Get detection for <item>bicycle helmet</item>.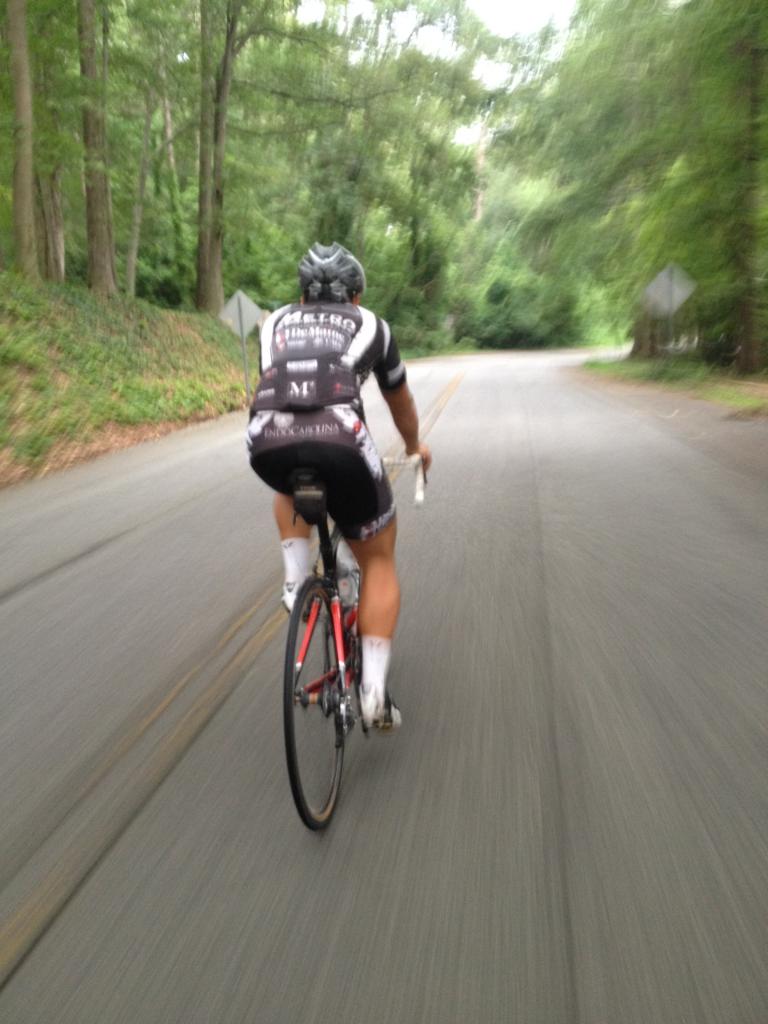
Detection: {"left": 304, "top": 241, "right": 369, "bottom": 302}.
